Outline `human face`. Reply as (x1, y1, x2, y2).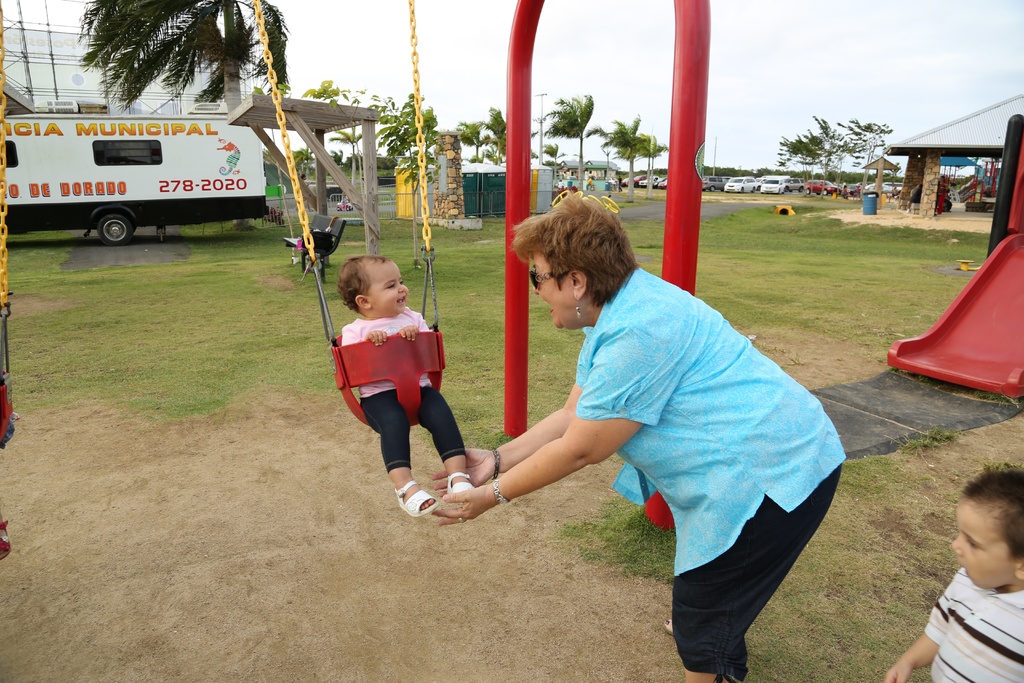
(369, 263, 410, 317).
